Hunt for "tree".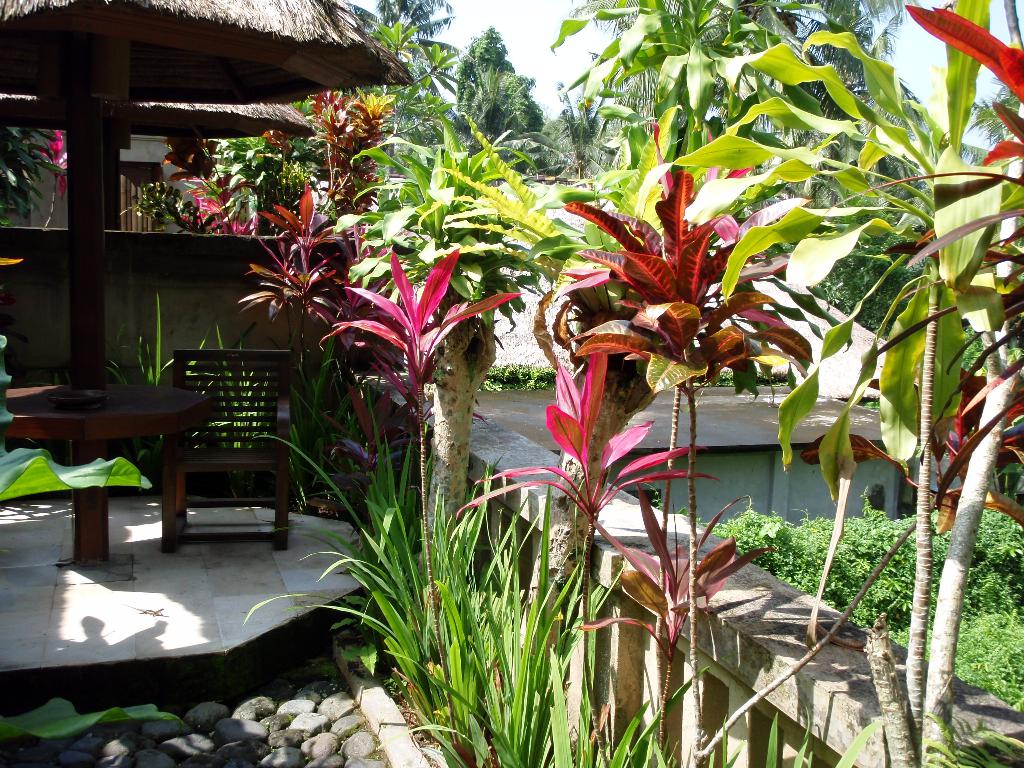
Hunted down at [left=456, top=28, right=544, bottom=129].
